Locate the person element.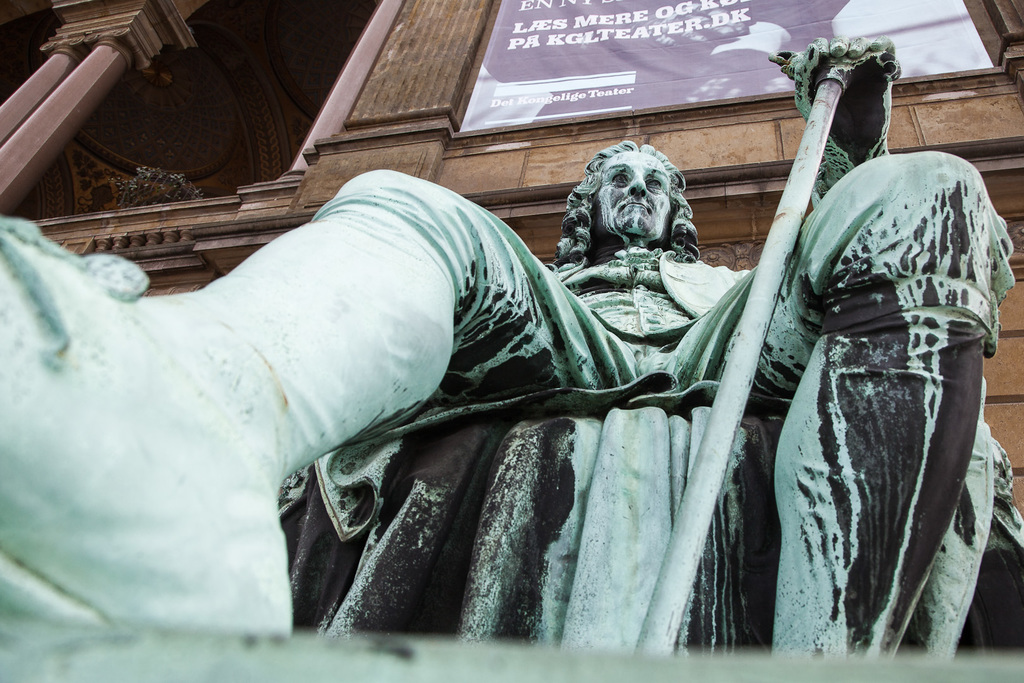
Element bbox: {"left": 0, "top": 34, "right": 1012, "bottom": 653}.
